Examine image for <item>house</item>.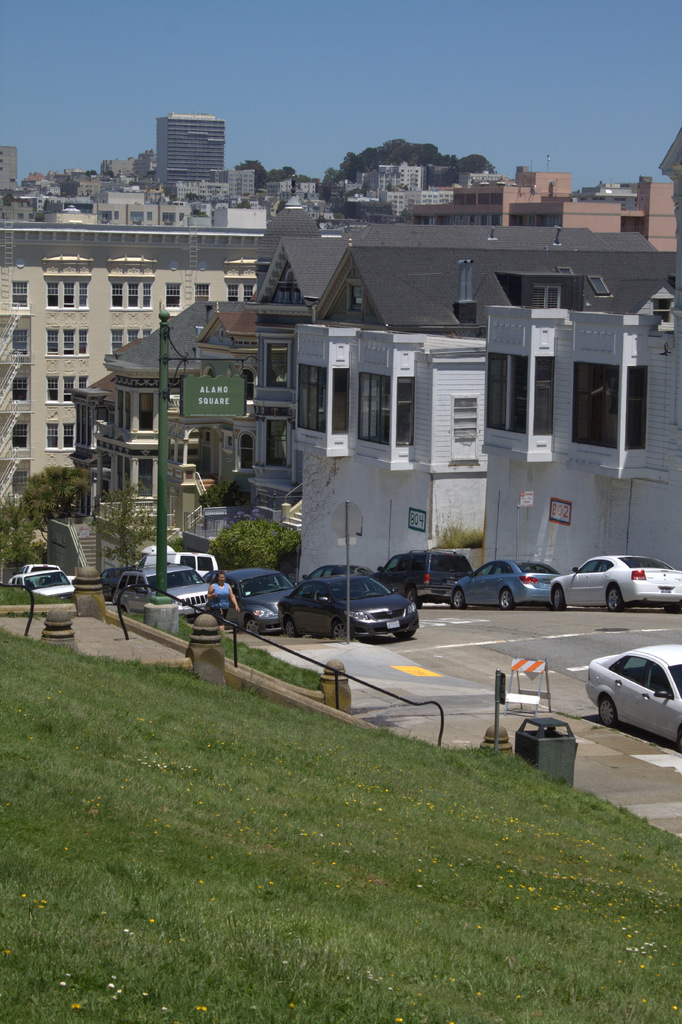
Examination result: select_region(149, 109, 232, 195).
